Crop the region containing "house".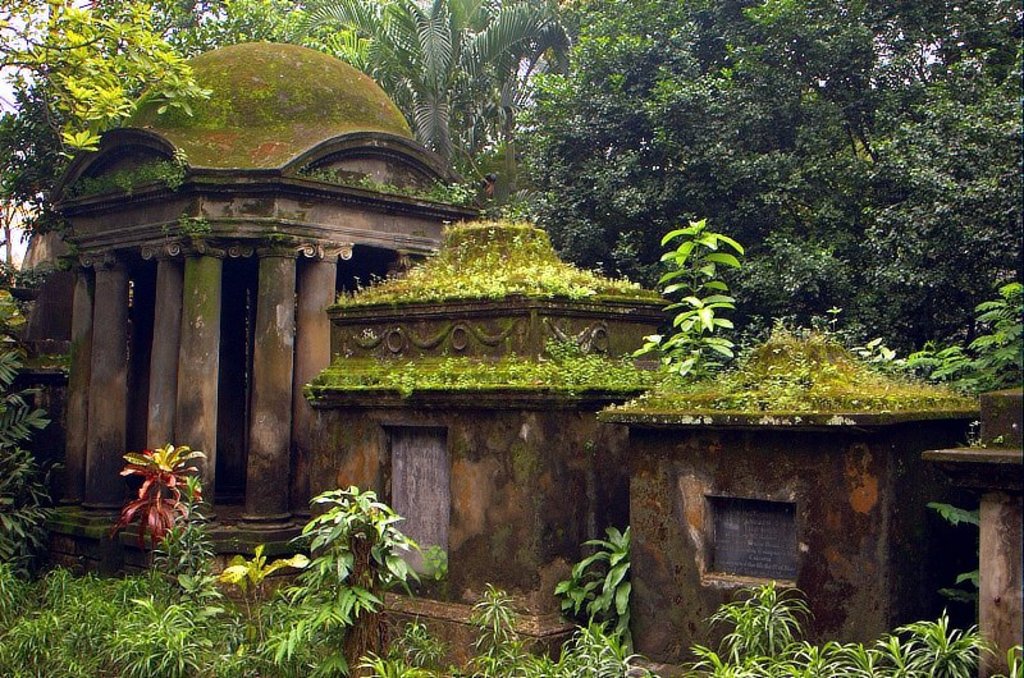
Crop region: x1=609 y1=322 x2=1000 y2=677.
